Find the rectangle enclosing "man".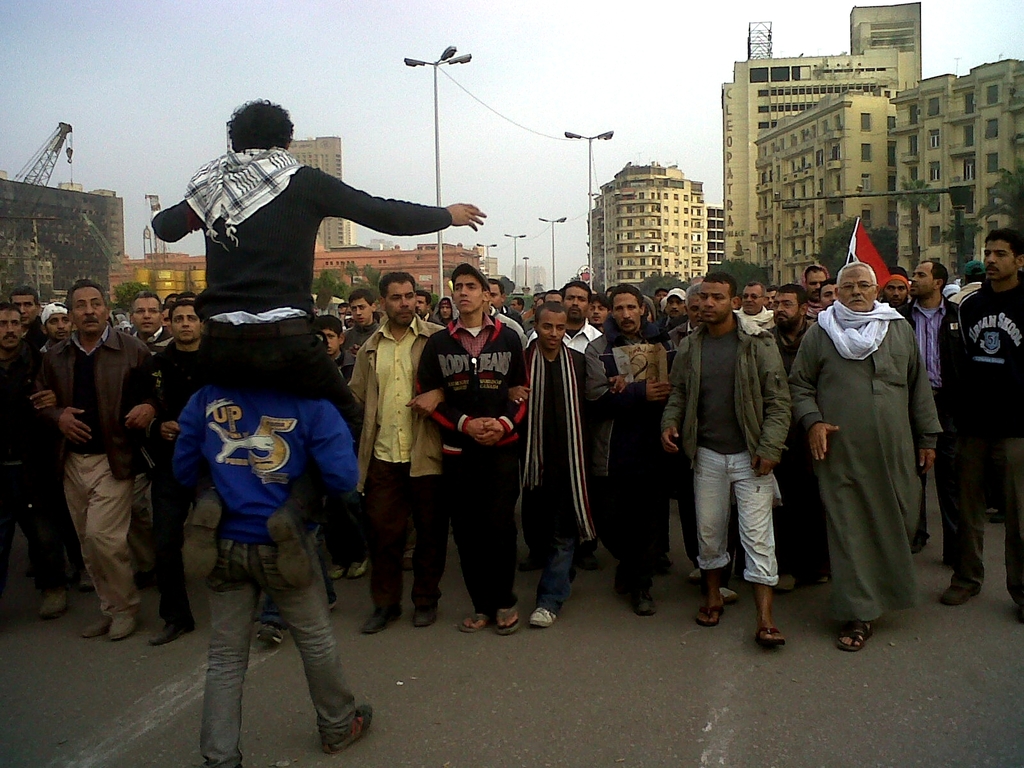
l=504, t=298, r=627, b=626.
